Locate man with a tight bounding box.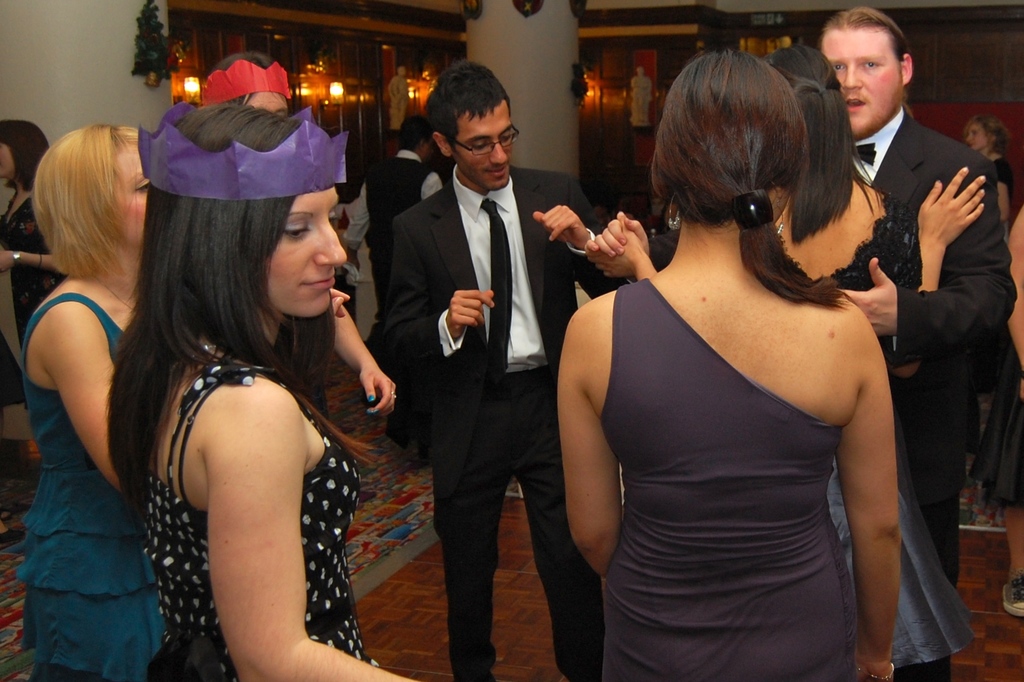
left=367, top=58, right=632, bottom=681.
